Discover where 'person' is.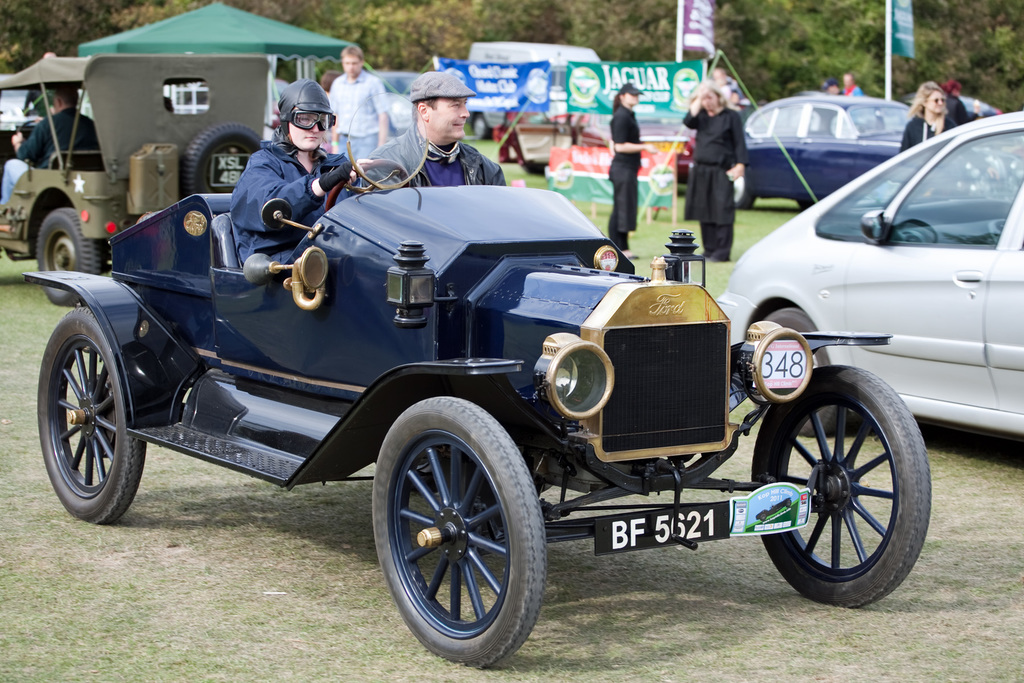
Discovered at select_region(675, 81, 748, 262).
